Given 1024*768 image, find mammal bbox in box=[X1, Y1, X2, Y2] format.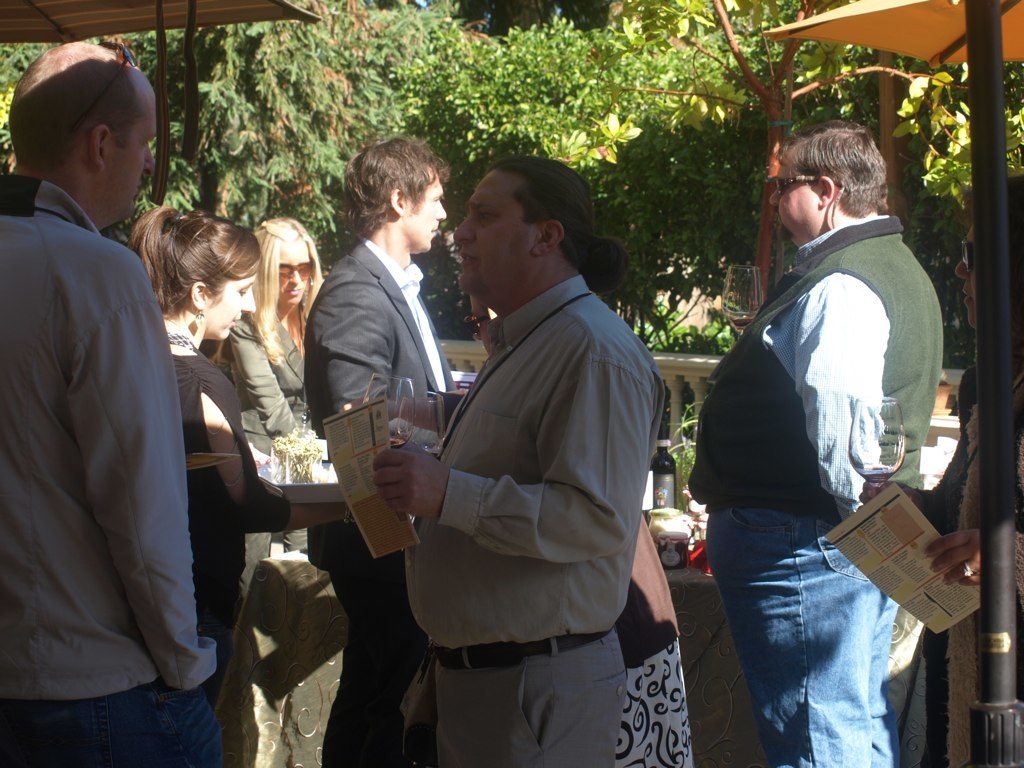
box=[303, 132, 464, 767].
